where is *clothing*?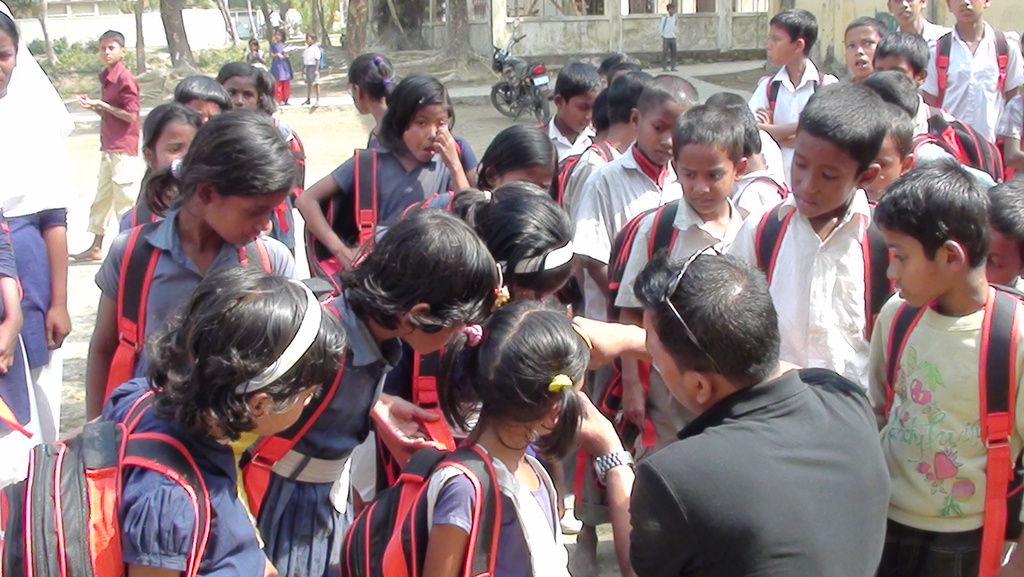
locate(614, 196, 740, 462).
